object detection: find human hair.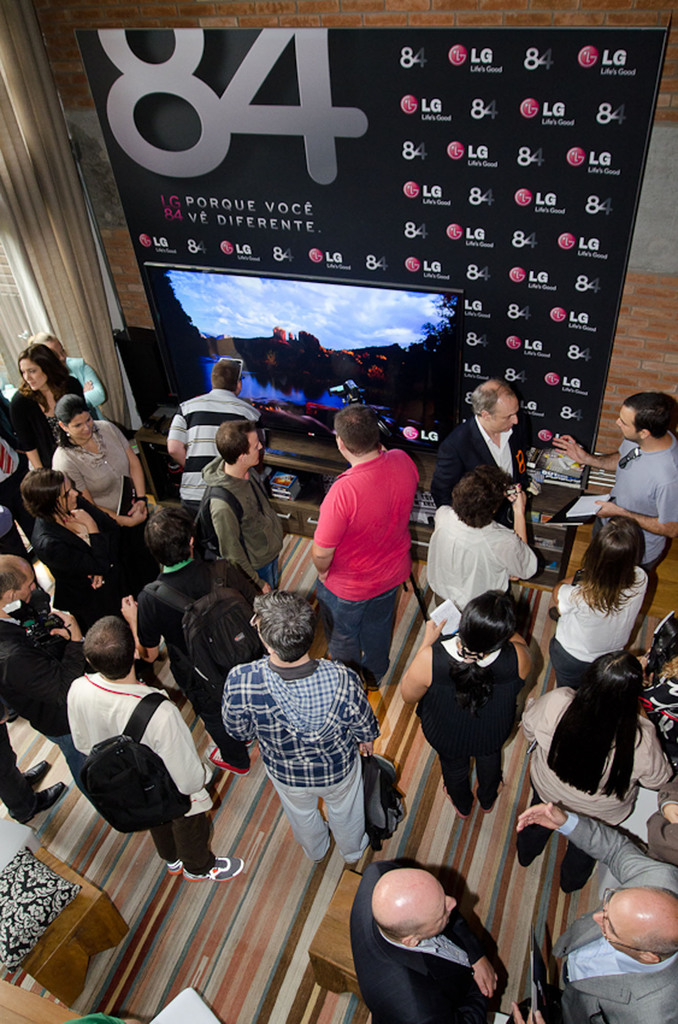
{"left": 210, "top": 356, "right": 241, "bottom": 391}.
